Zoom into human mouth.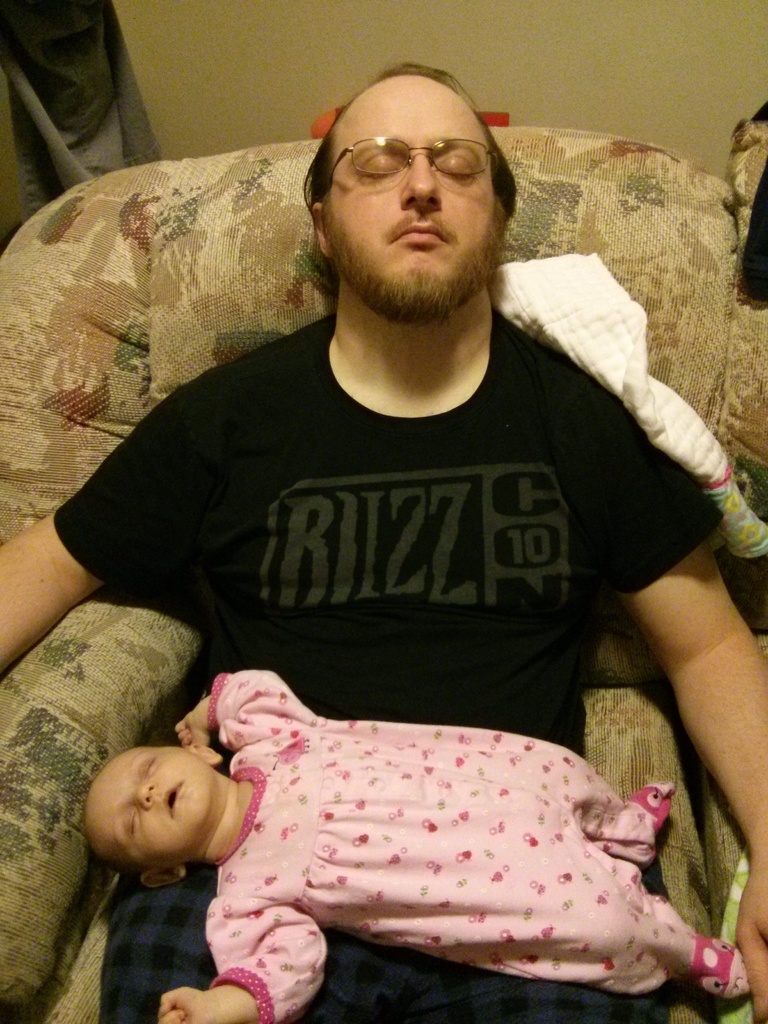
Zoom target: 387/218/454/244.
